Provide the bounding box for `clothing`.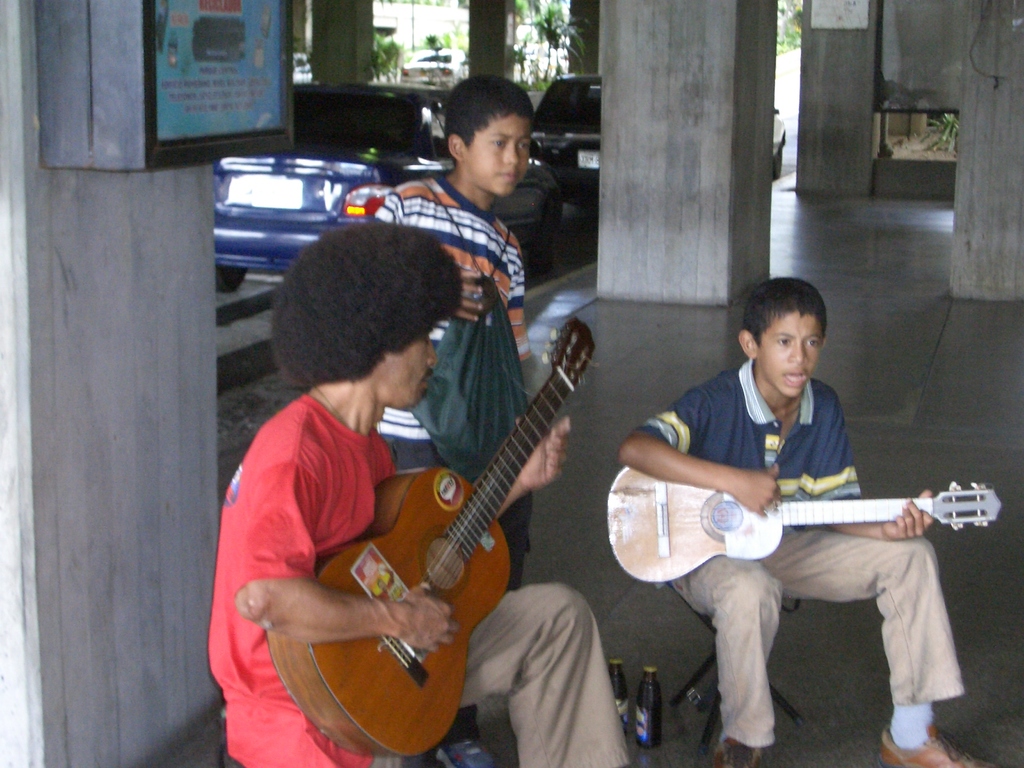
left=209, top=394, right=630, bottom=764.
